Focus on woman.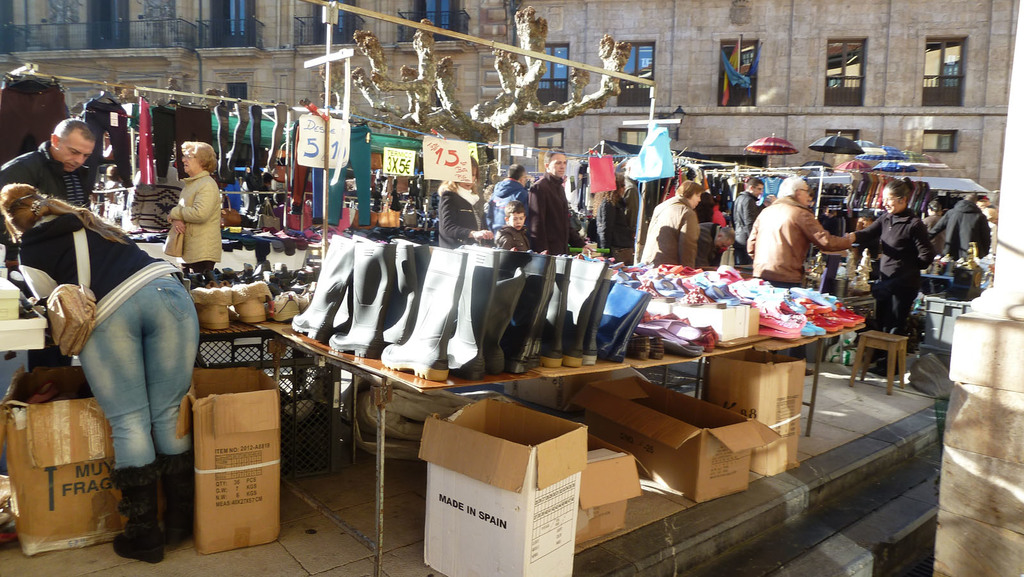
Focused at 847,182,939,372.
